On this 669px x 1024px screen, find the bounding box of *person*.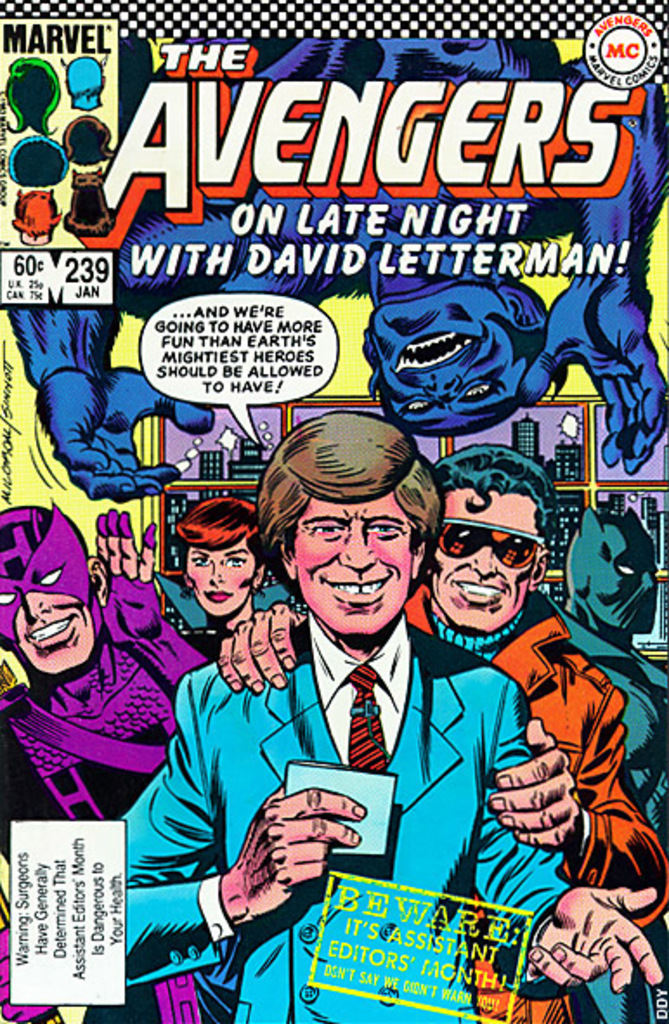
Bounding box: locate(220, 442, 667, 1017).
